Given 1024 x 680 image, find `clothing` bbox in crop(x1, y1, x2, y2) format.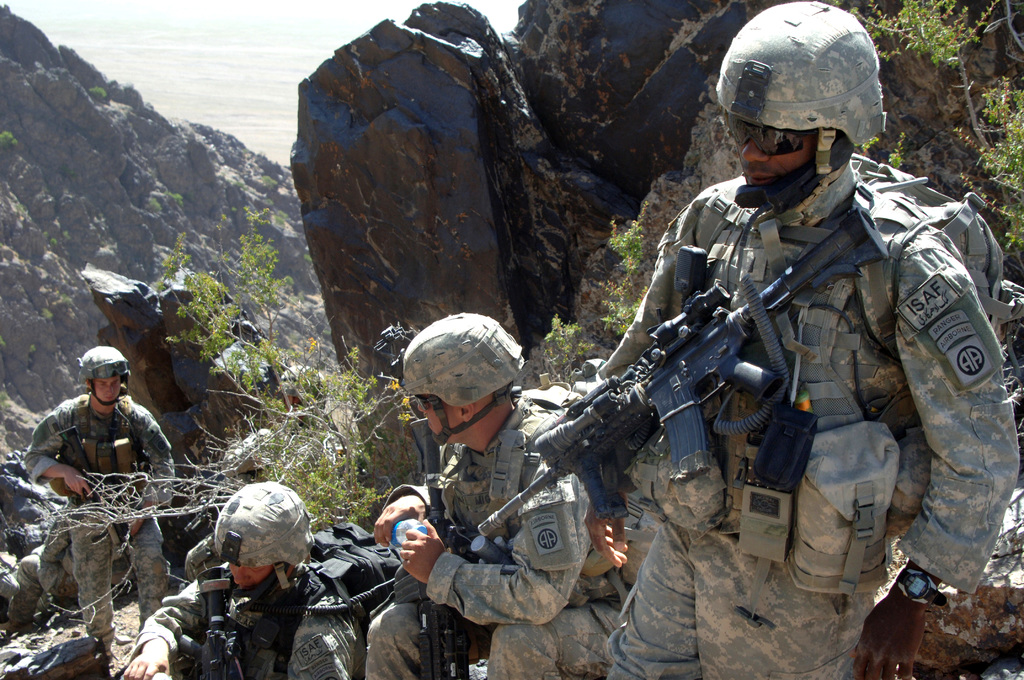
crop(349, 311, 632, 679).
